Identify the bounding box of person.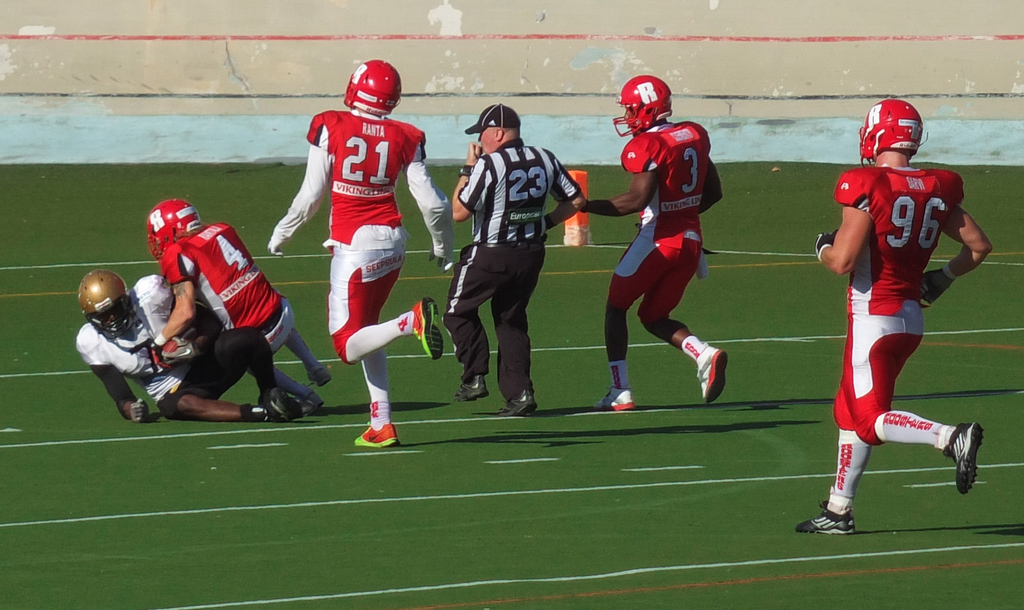
<box>71,268,311,425</box>.
